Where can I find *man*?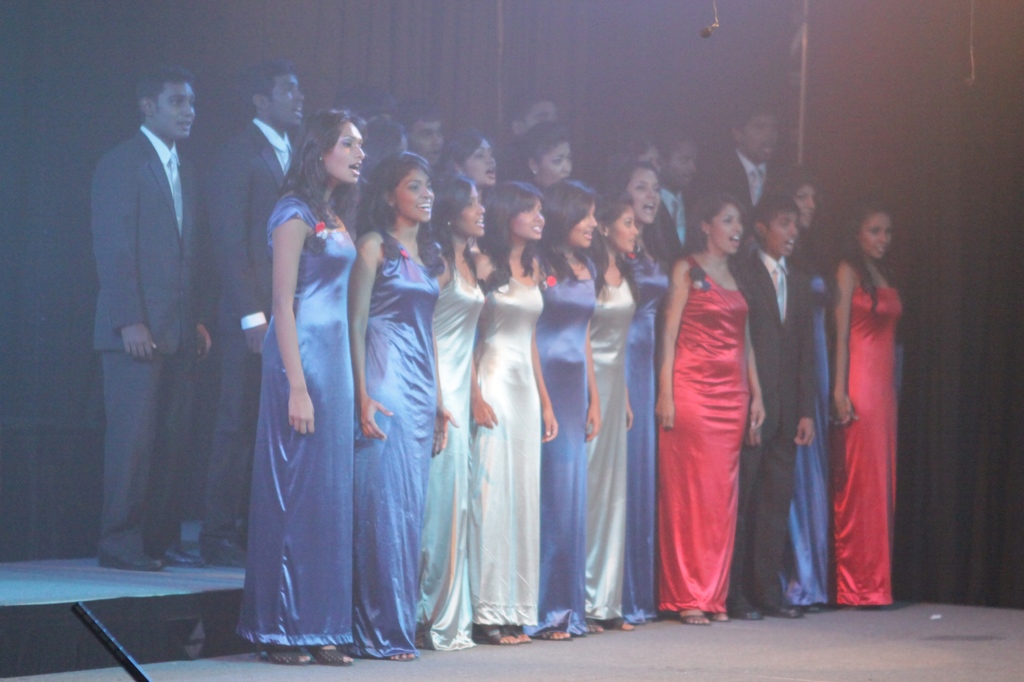
You can find it at rect(92, 67, 210, 571).
